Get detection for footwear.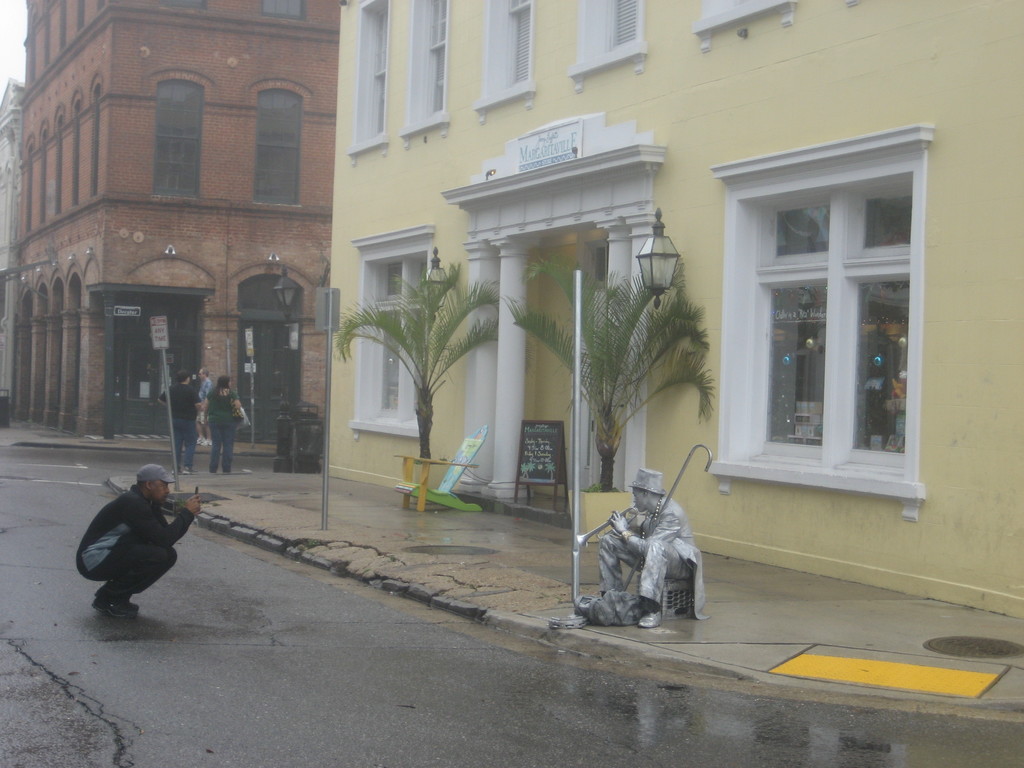
Detection: region(638, 612, 659, 628).
